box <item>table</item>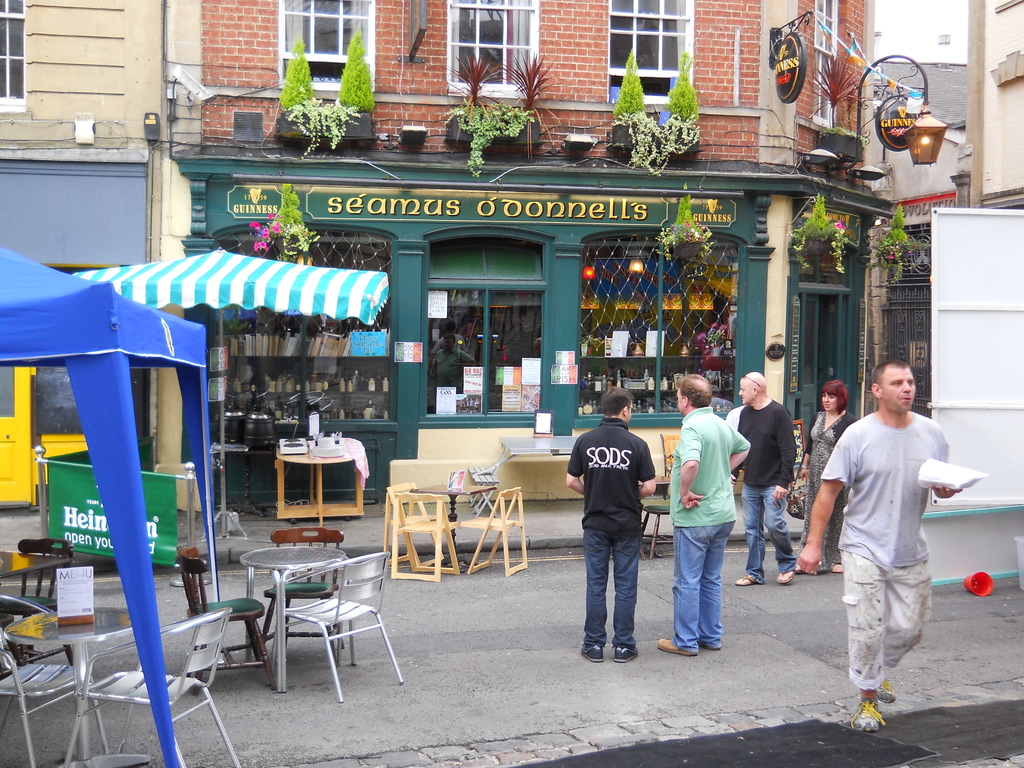
{"left": 3, "top": 601, "right": 139, "bottom": 767}
